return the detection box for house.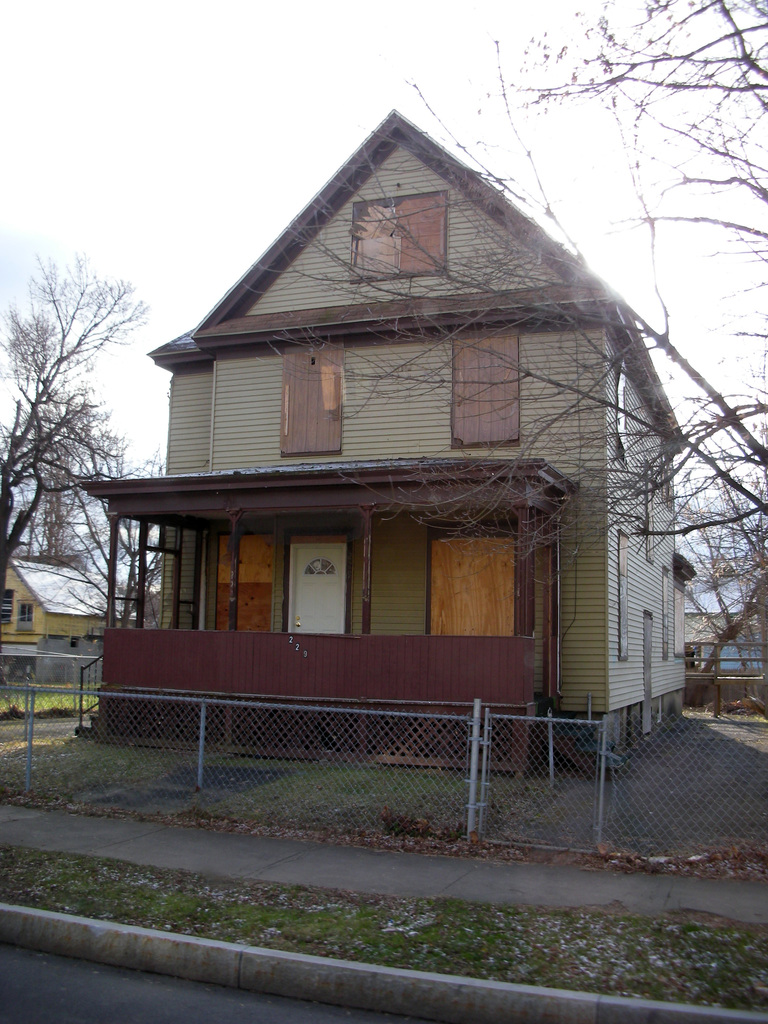
132 84 702 813.
